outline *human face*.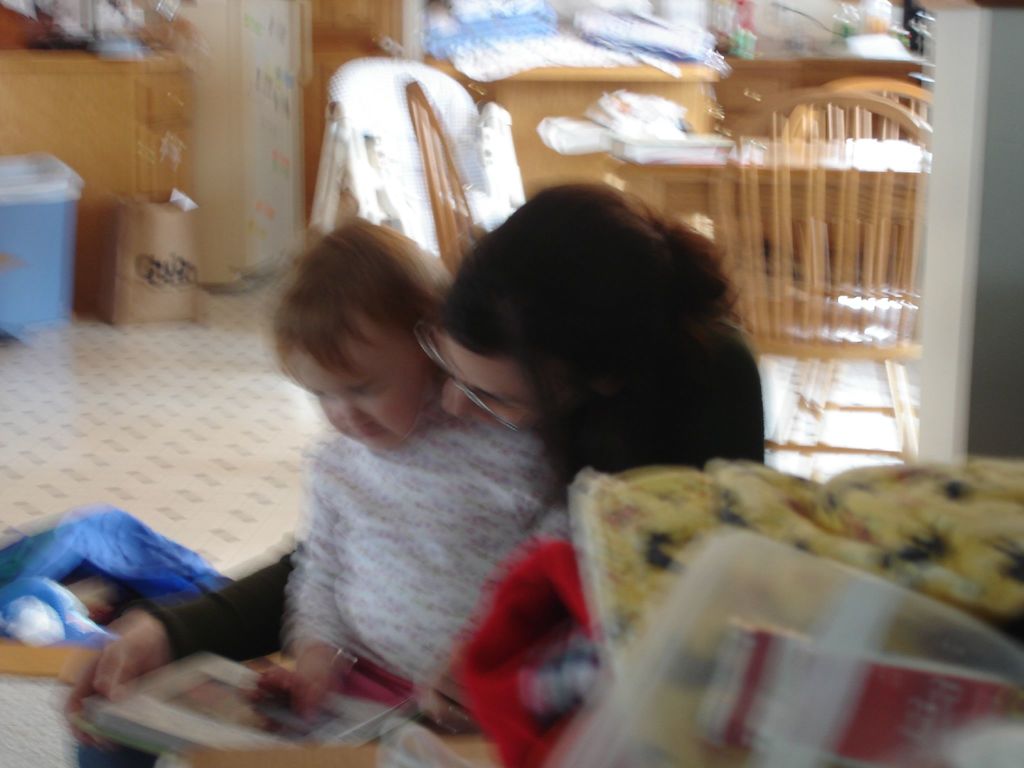
Outline: [x1=431, y1=332, x2=541, y2=420].
